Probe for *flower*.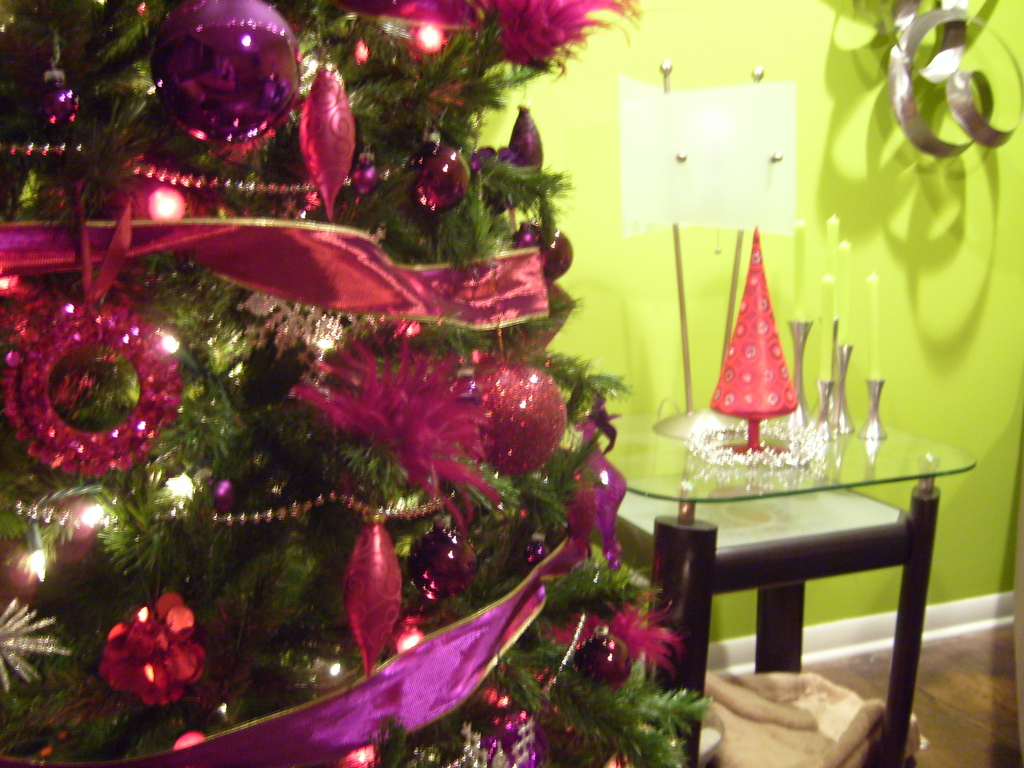
Probe result: [468,1,631,73].
